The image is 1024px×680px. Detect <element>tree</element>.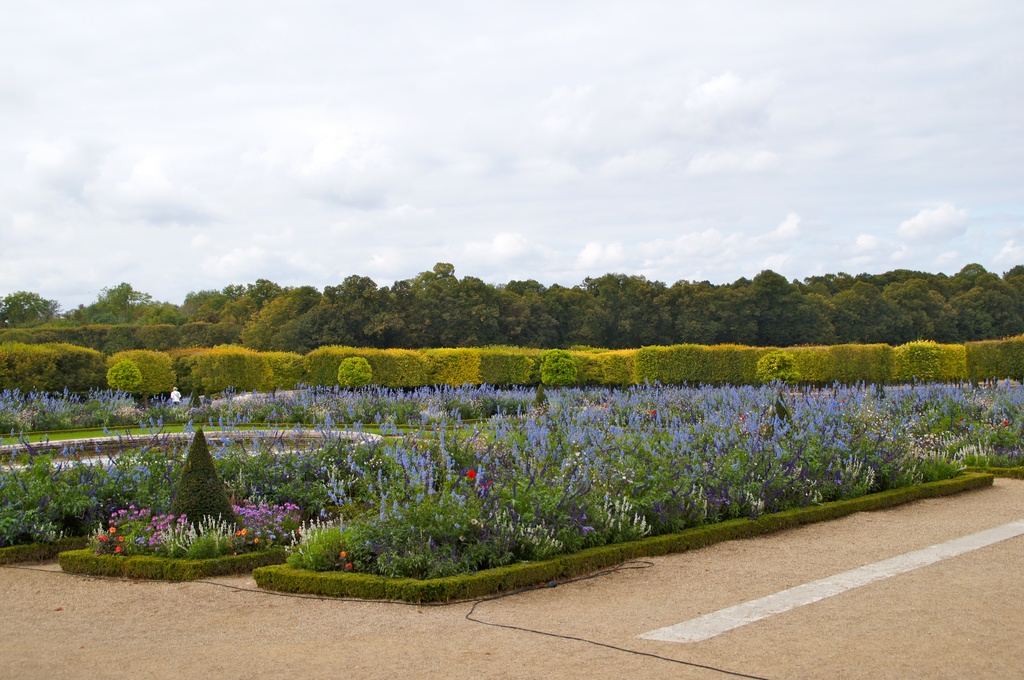
Detection: (x1=0, y1=338, x2=106, y2=404).
